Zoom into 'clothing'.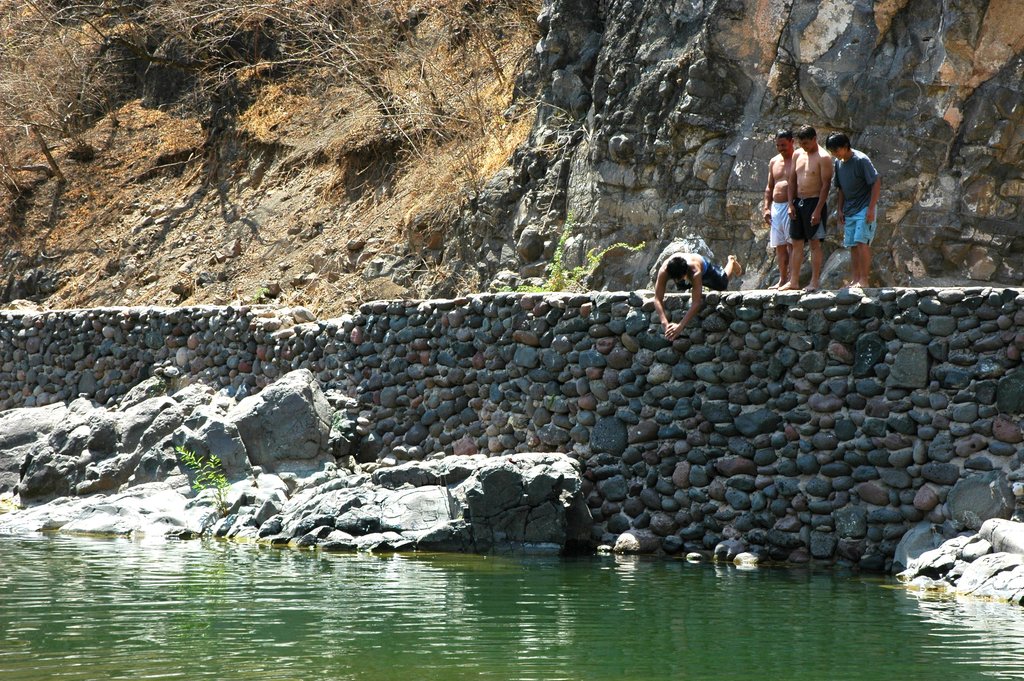
Zoom target: BBox(770, 202, 794, 247).
